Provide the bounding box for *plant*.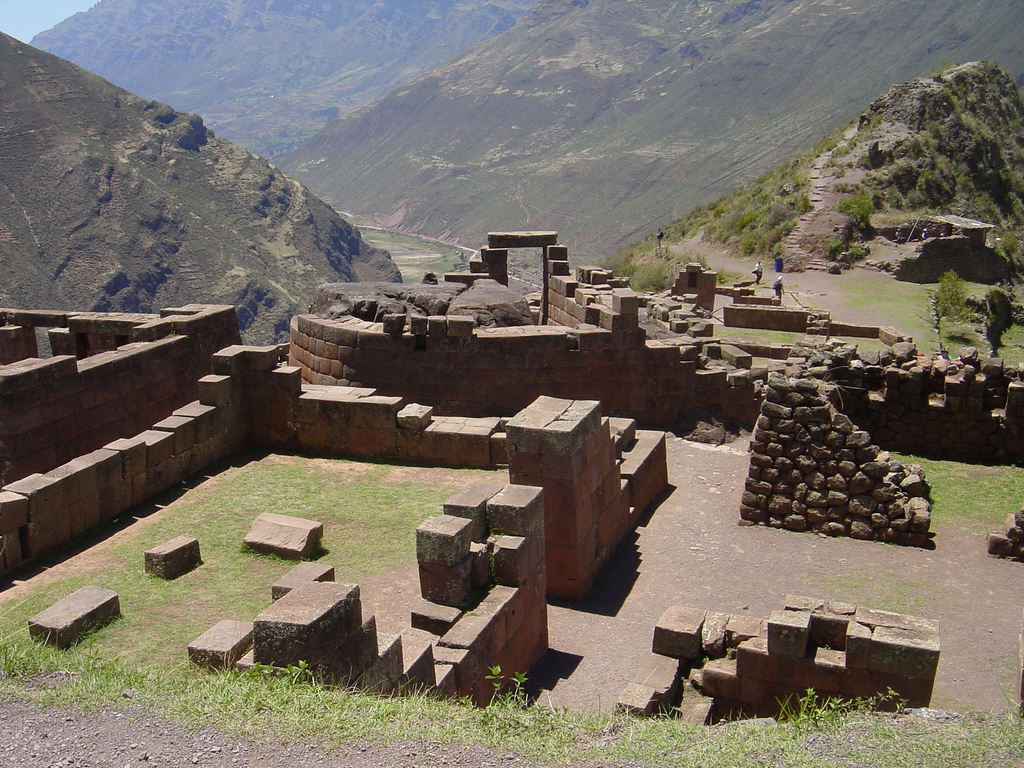
left=972, top=270, right=1023, bottom=359.
